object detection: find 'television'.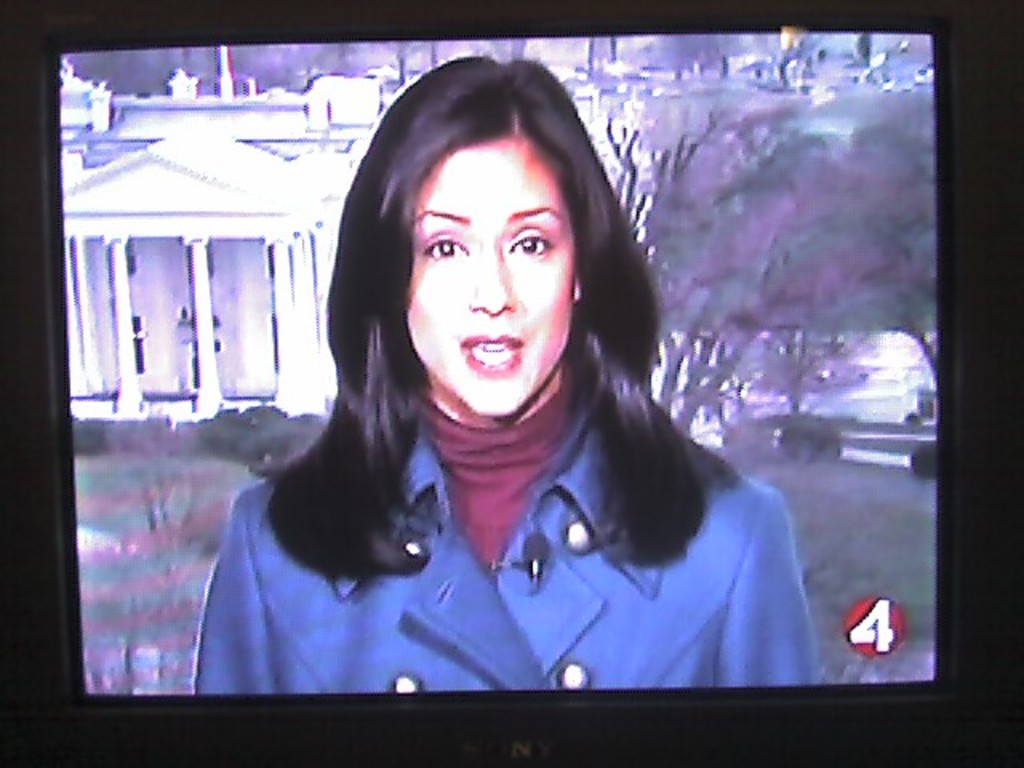
select_region(0, 0, 1022, 757).
